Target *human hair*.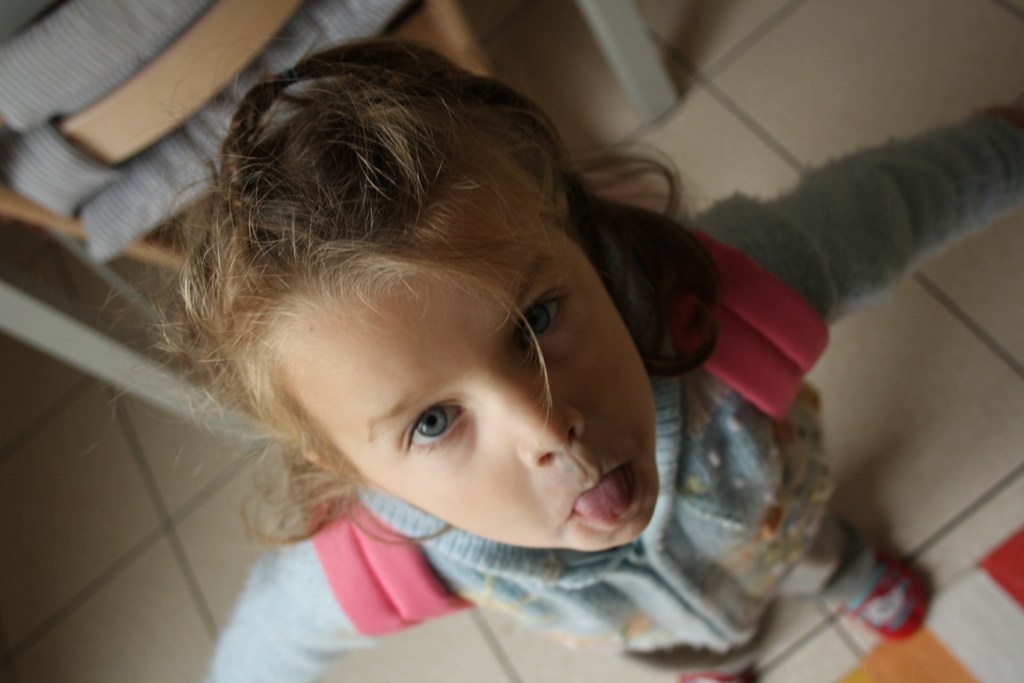
Target region: box=[131, 42, 677, 497].
